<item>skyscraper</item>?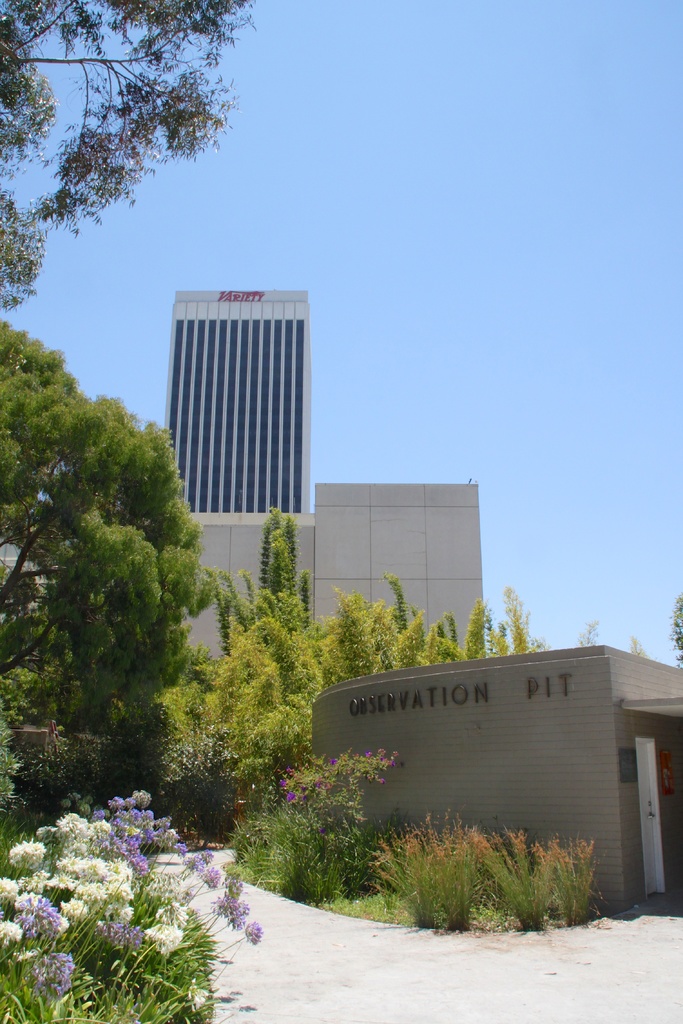
crop(146, 280, 507, 694)
